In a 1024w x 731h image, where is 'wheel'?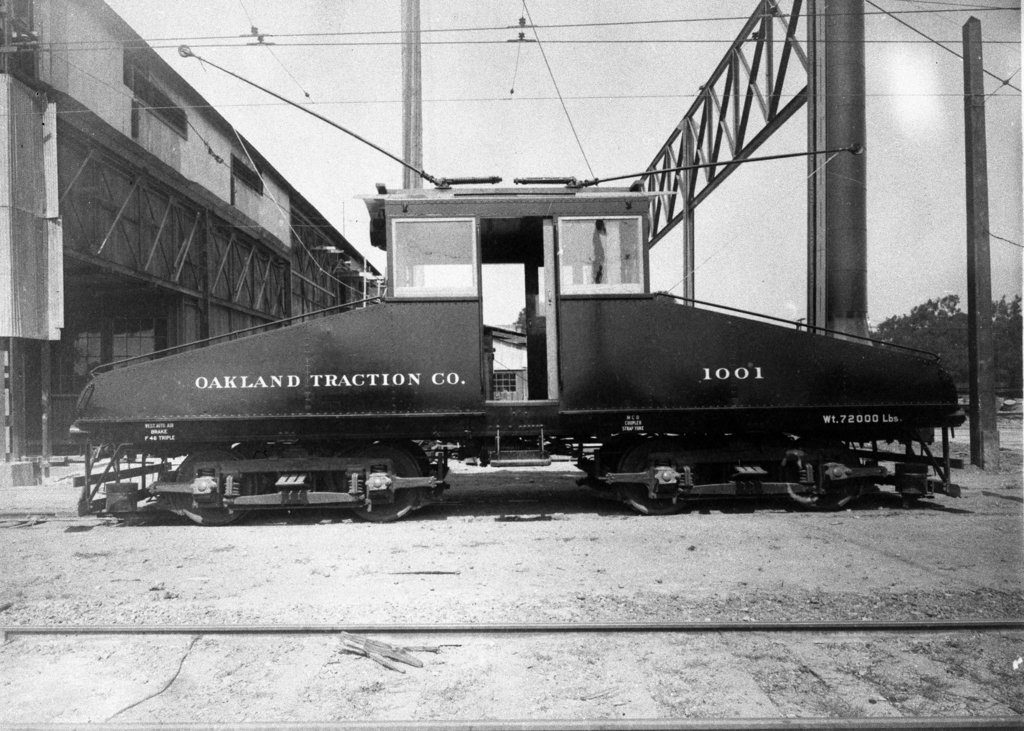
bbox=(783, 431, 865, 510).
